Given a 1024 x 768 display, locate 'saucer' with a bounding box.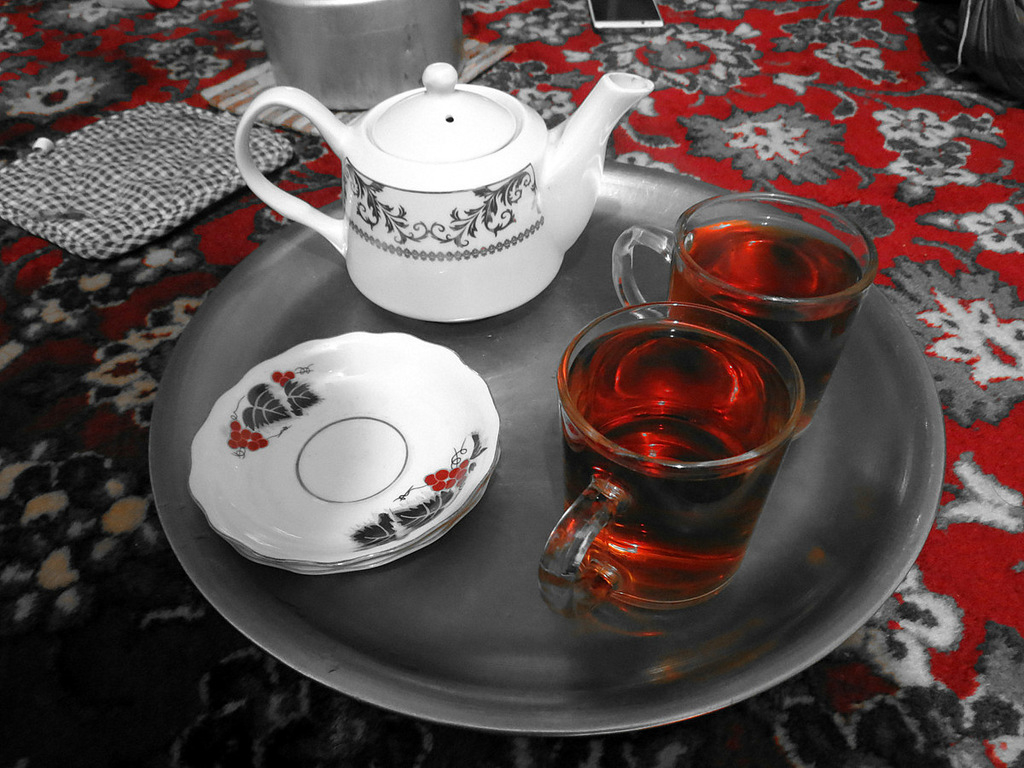
Located: rect(188, 331, 499, 568).
